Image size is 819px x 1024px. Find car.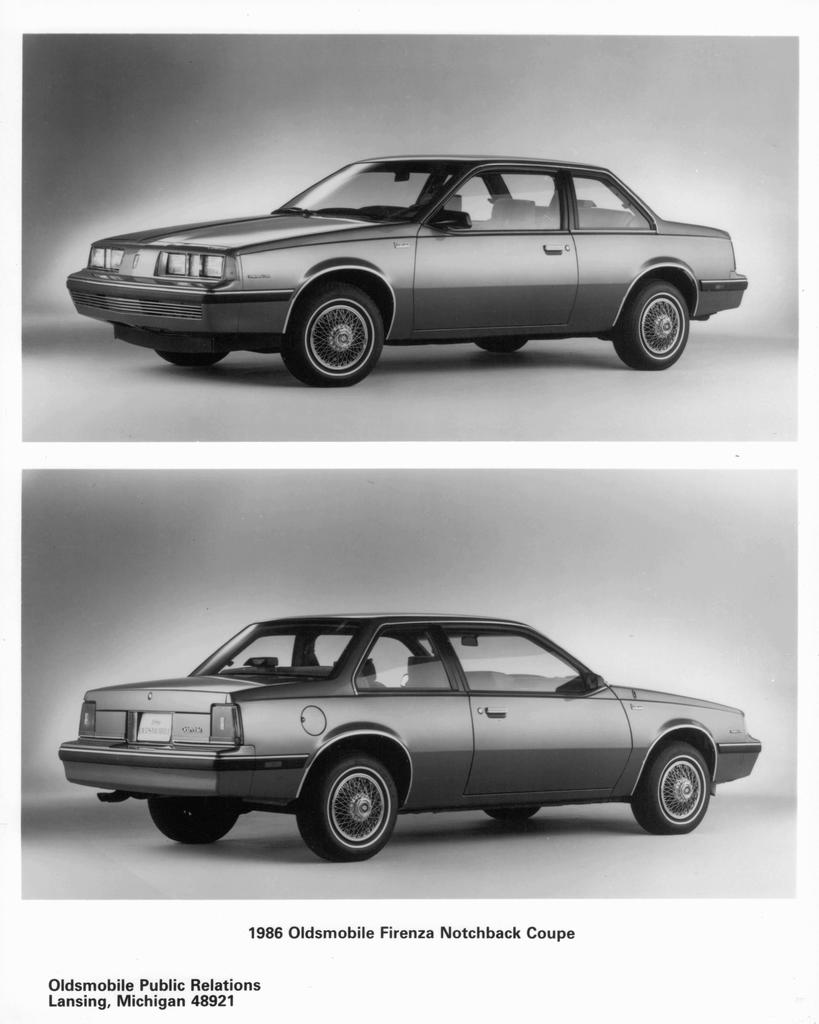
<bbox>58, 613, 766, 865</bbox>.
